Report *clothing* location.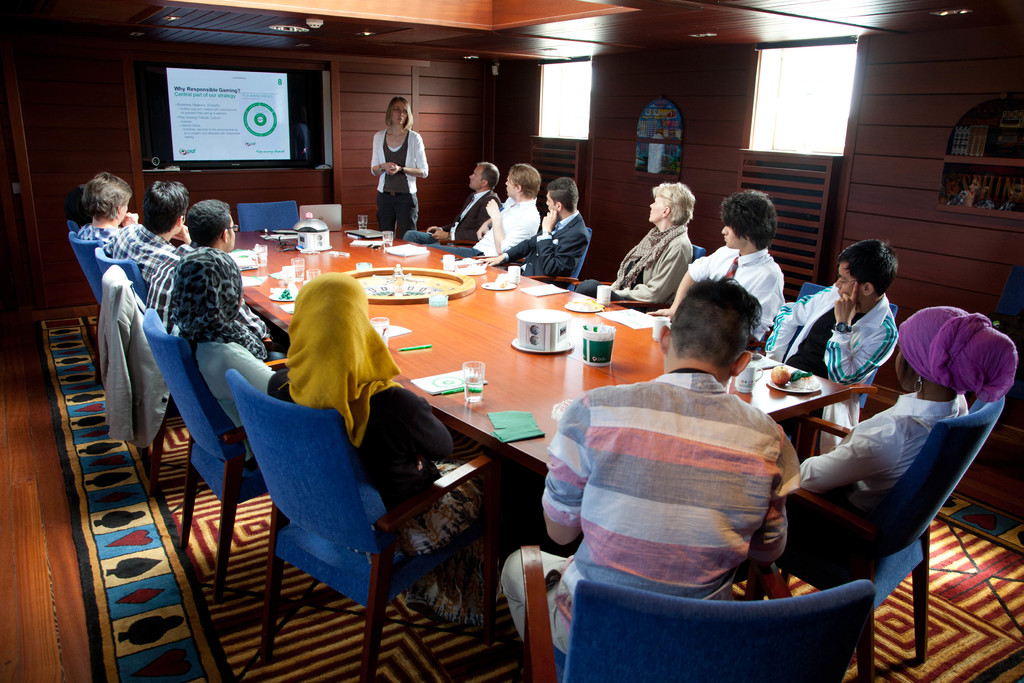
Report: (453,190,484,236).
